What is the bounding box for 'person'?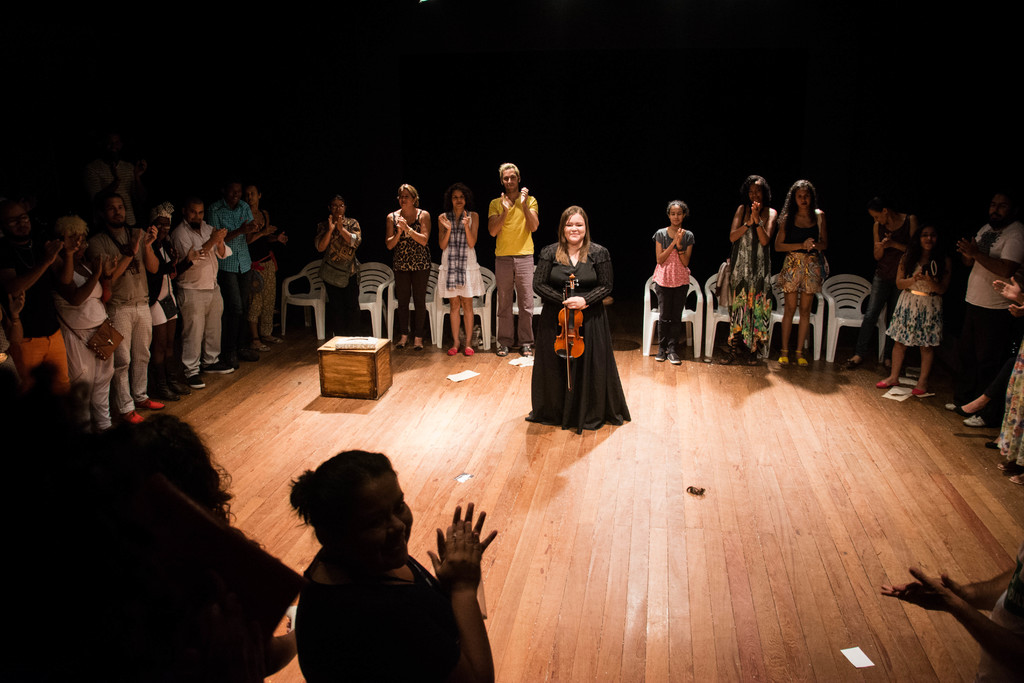
l=650, t=201, r=697, b=366.
